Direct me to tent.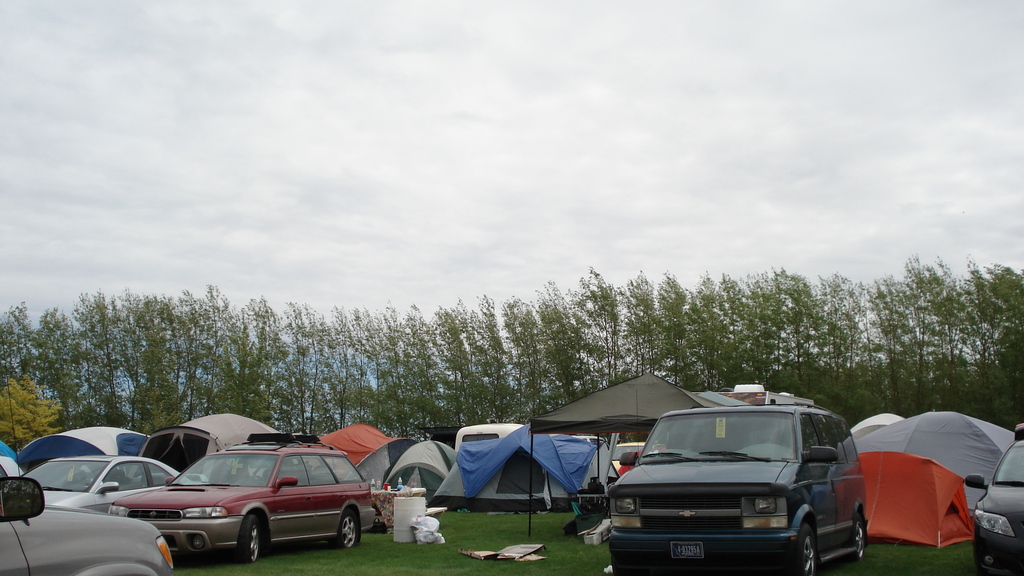
Direction: x1=852, y1=410, x2=1009, y2=556.
